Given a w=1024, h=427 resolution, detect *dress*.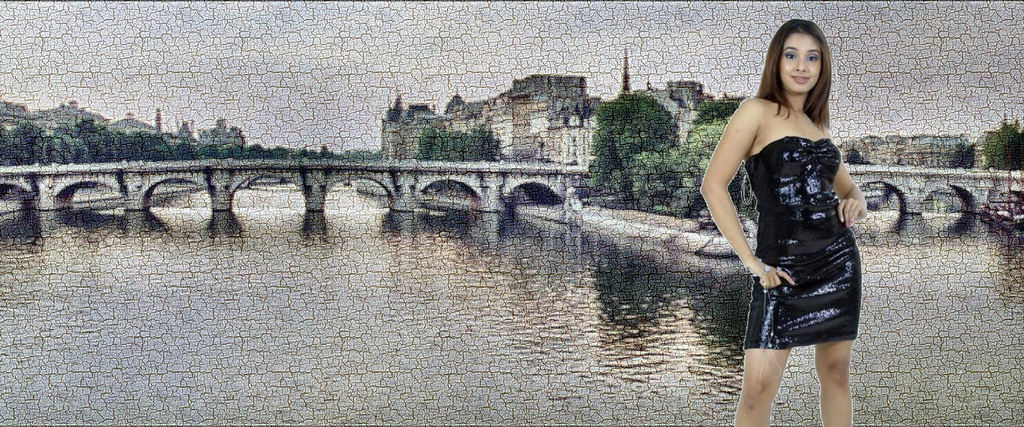
(744,140,865,348).
